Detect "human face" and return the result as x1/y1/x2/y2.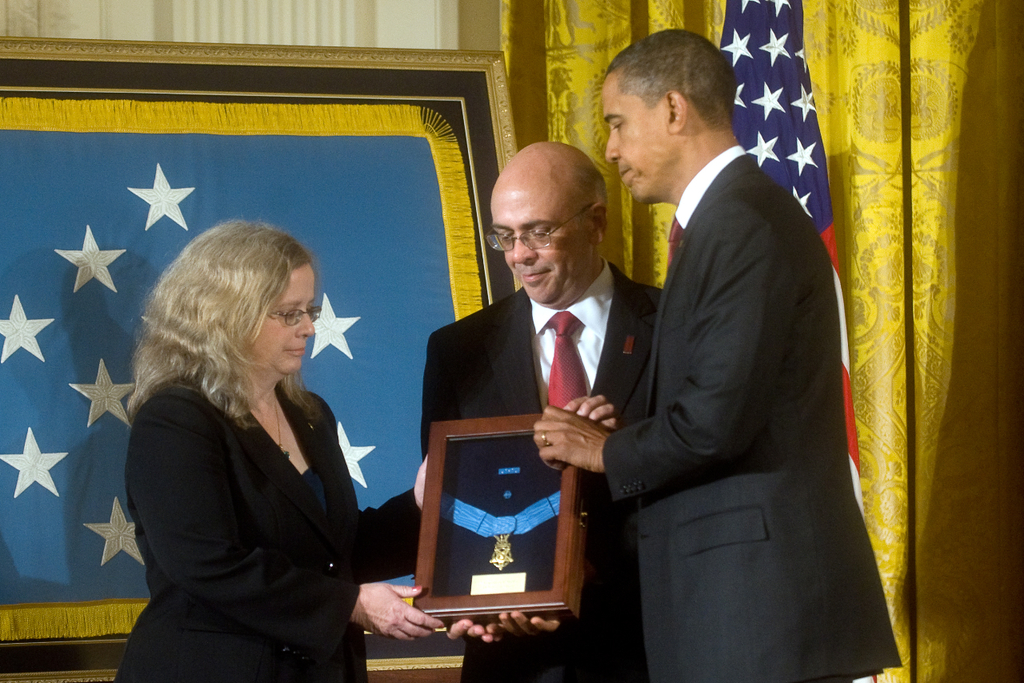
488/179/587/303.
